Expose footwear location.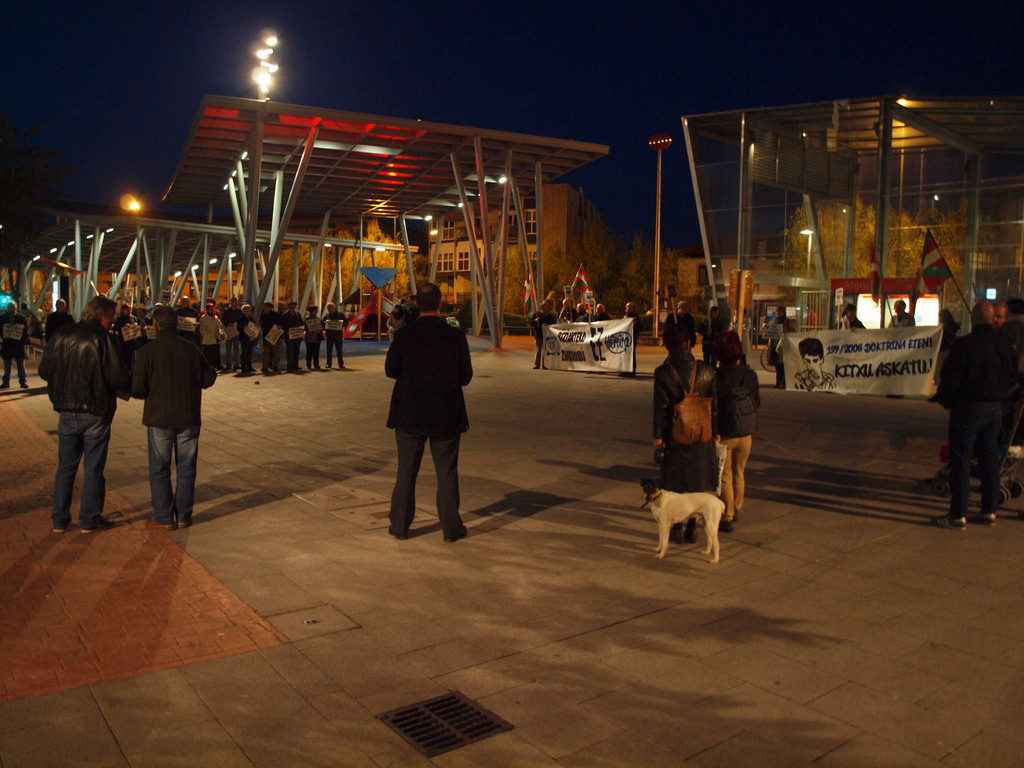
Exposed at 51 524 67 534.
